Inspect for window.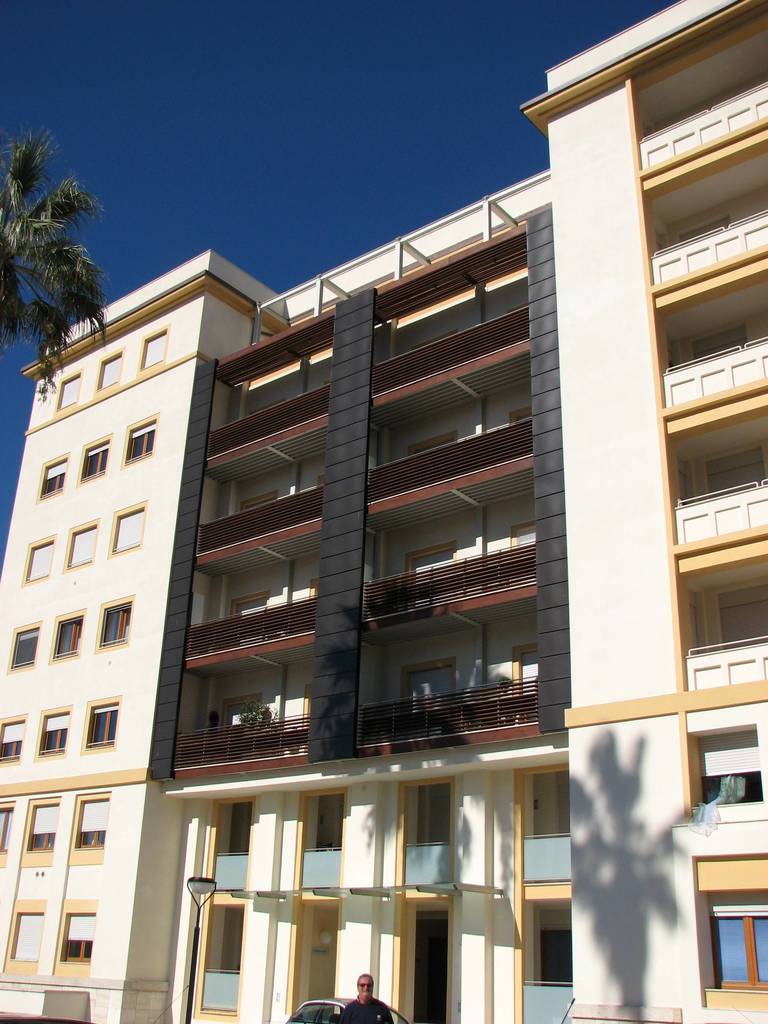
Inspection: <box>52,608,90,660</box>.
